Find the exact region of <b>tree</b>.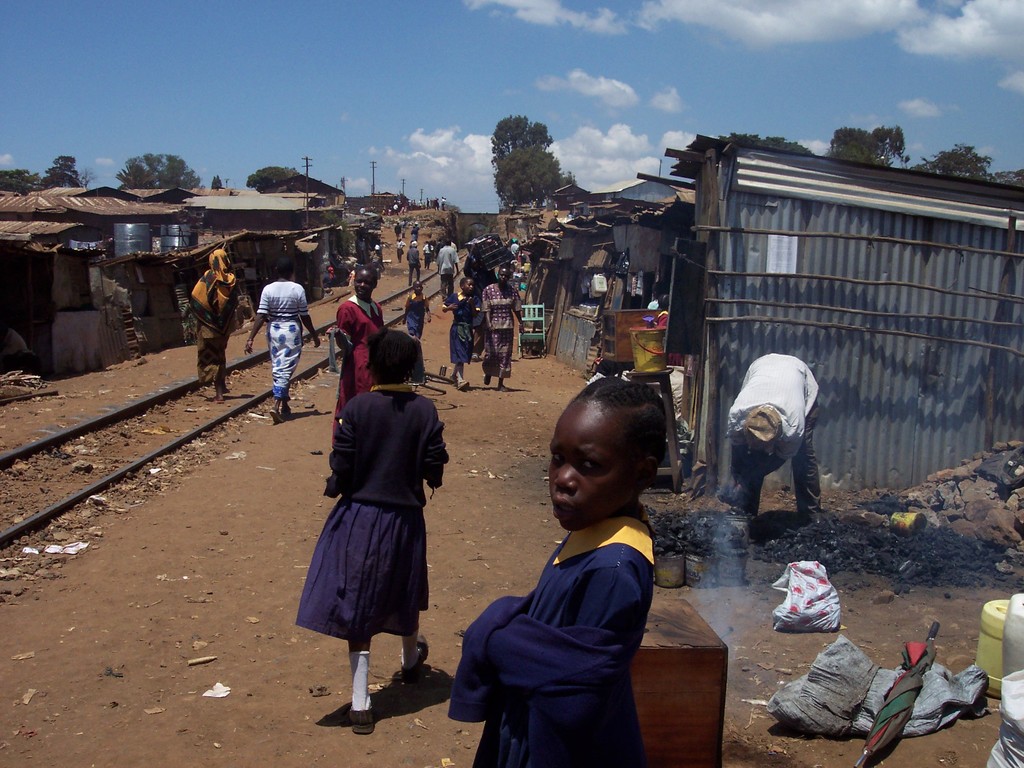
Exact region: select_region(492, 138, 573, 232).
